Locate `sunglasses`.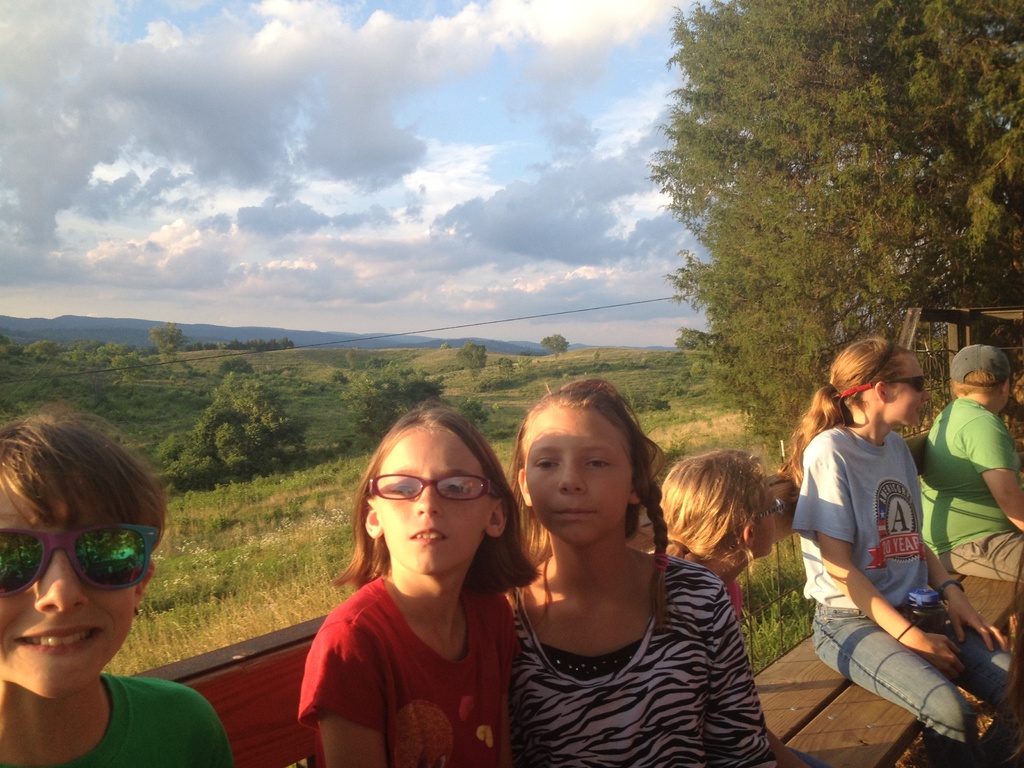
Bounding box: pyautogui.locateOnScreen(0, 523, 156, 600).
